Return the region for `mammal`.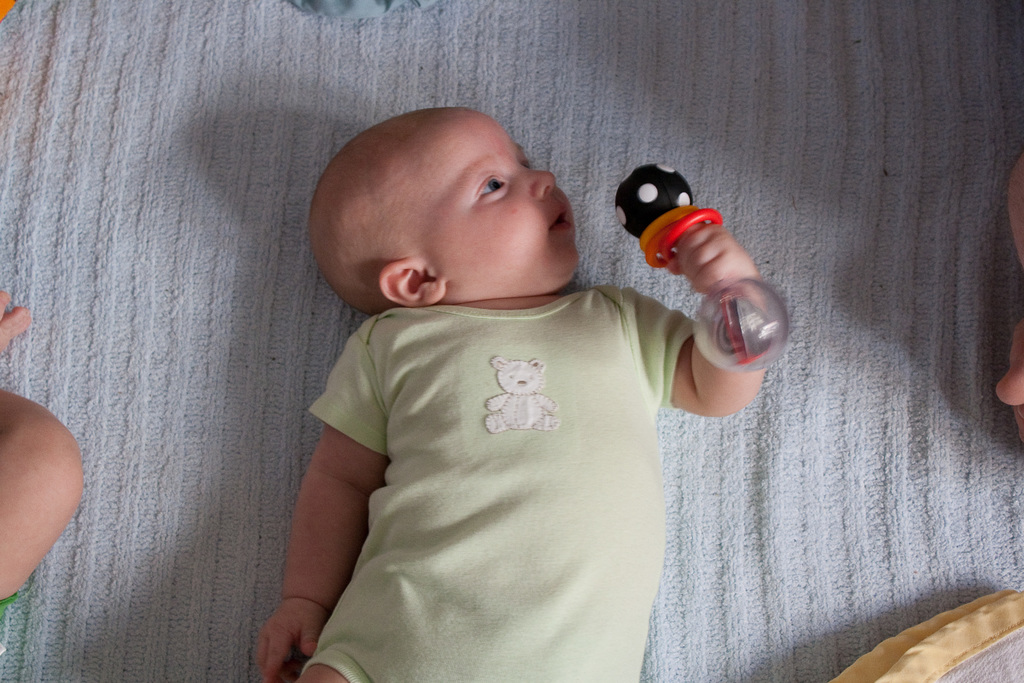
x1=0 y1=286 x2=88 y2=657.
